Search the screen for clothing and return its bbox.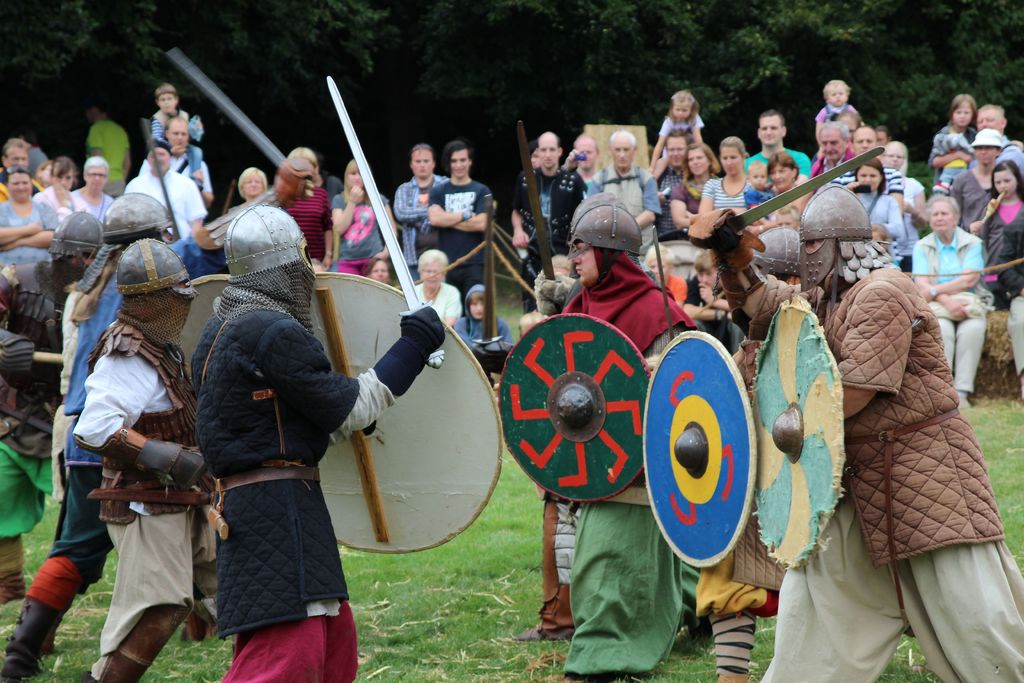
Found: locate(389, 170, 438, 297).
